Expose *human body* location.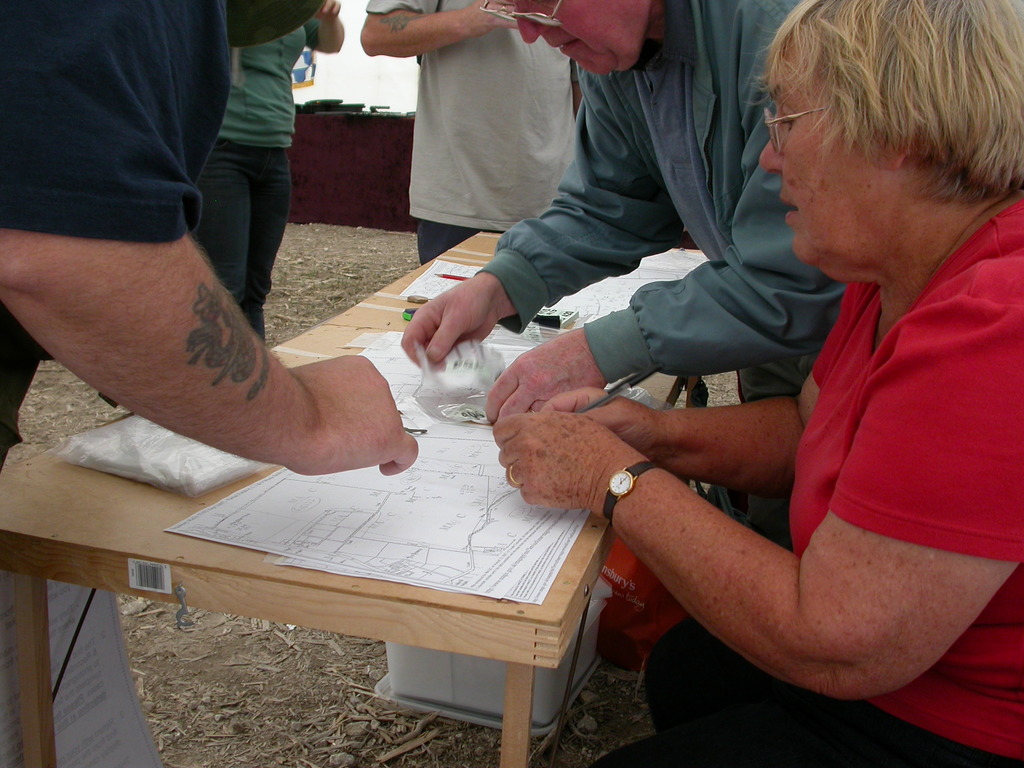
Exposed at <bbox>0, 0, 417, 470</bbox>.
